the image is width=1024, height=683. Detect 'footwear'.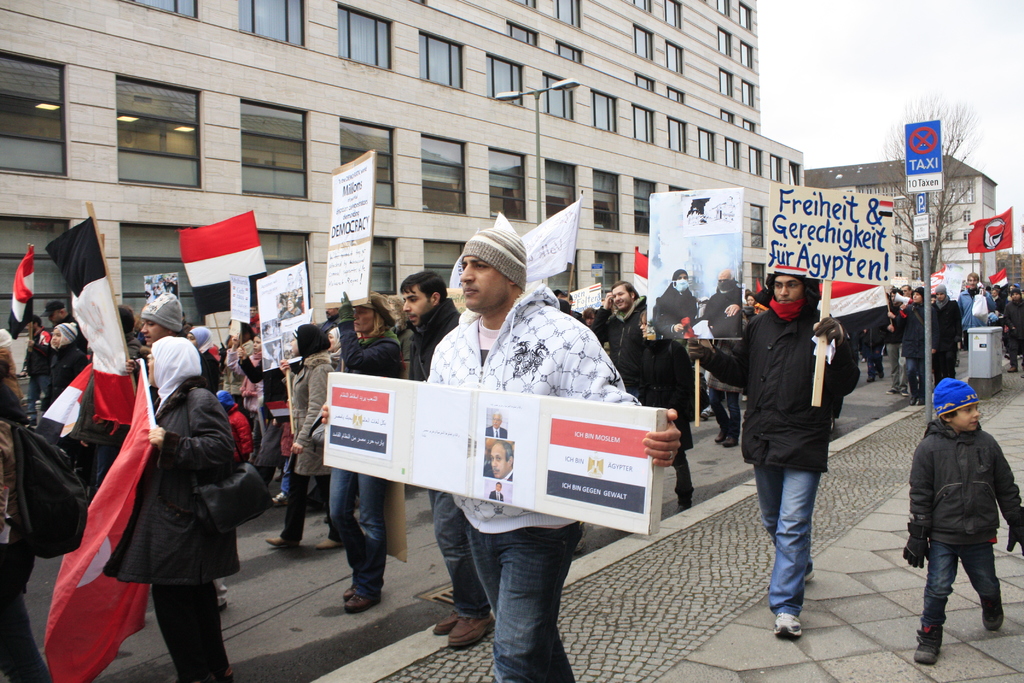
Detection: (678,496,696,514).
